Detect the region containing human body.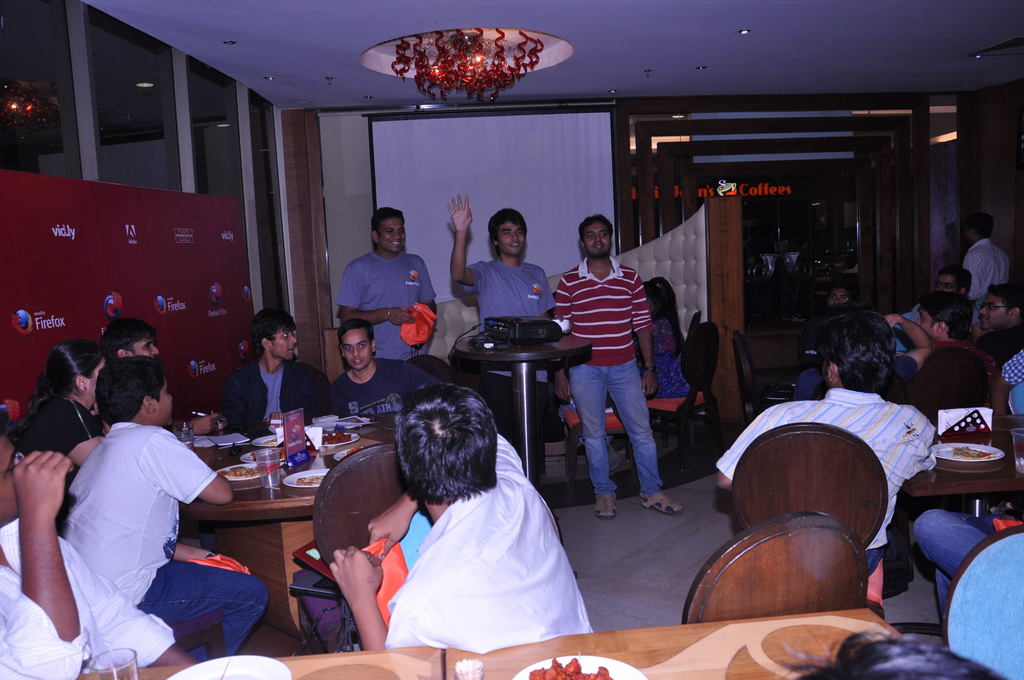
select_region(641, 279, 685, 405).
